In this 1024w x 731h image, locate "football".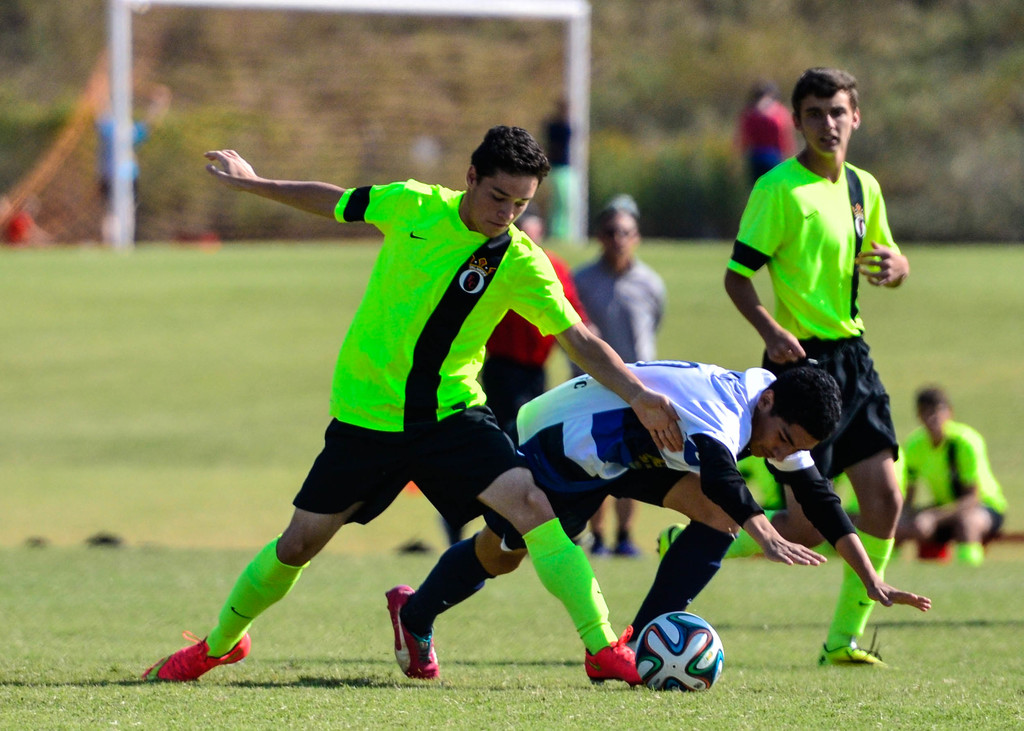
Bounding box: (x1=635, y1=608, x2=724, y2=696).
